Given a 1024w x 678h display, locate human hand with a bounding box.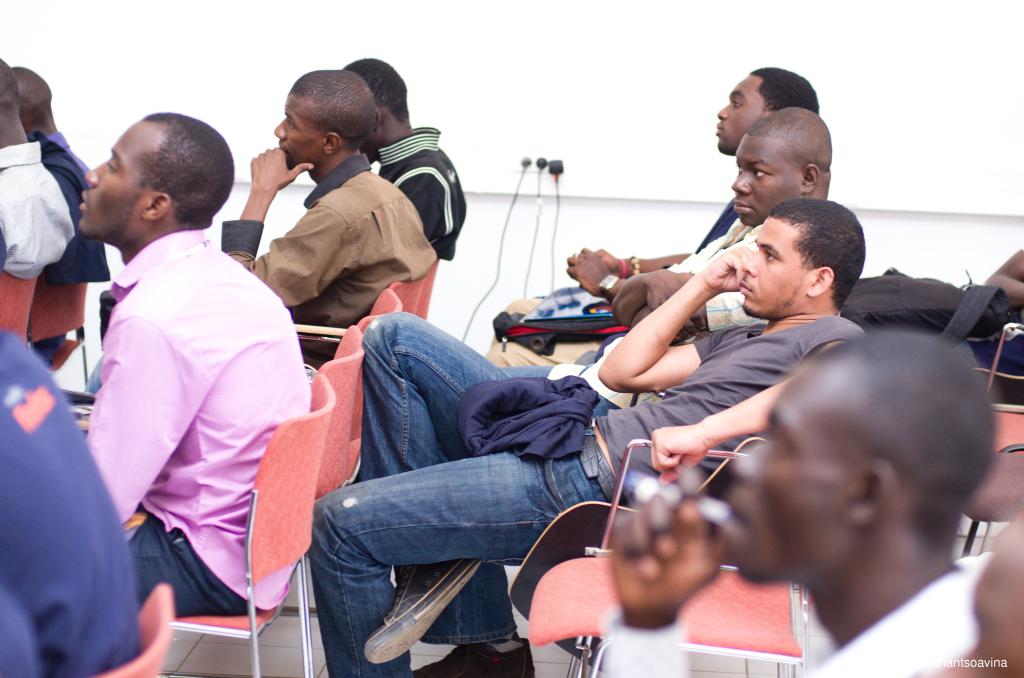
Located: [606, 493, 720, 622].
